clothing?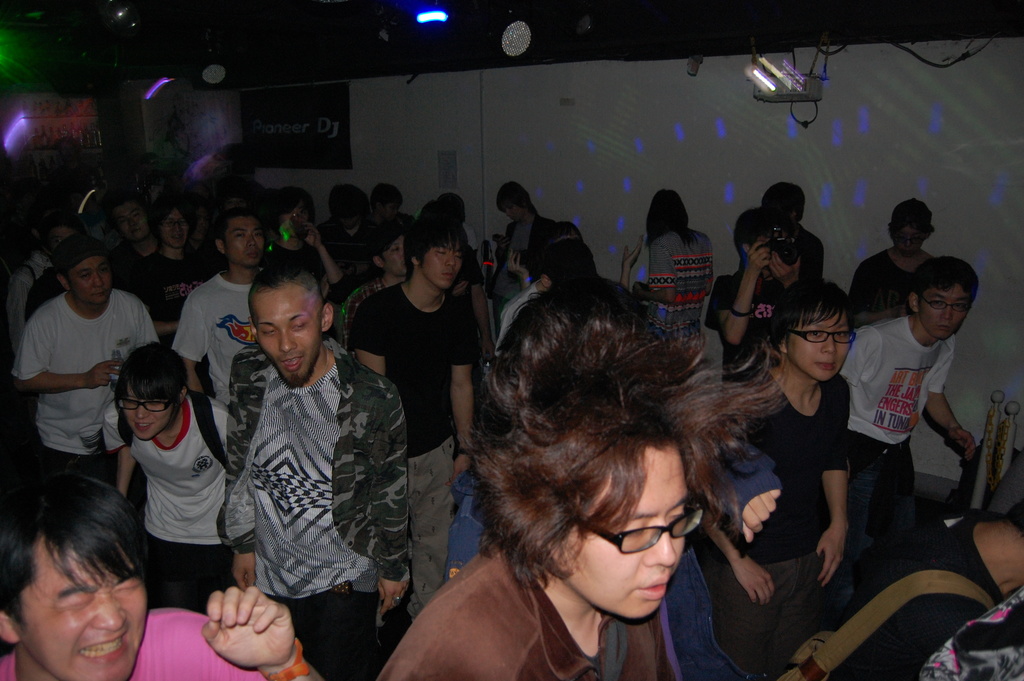
crop(673, 370, 852, 680)
